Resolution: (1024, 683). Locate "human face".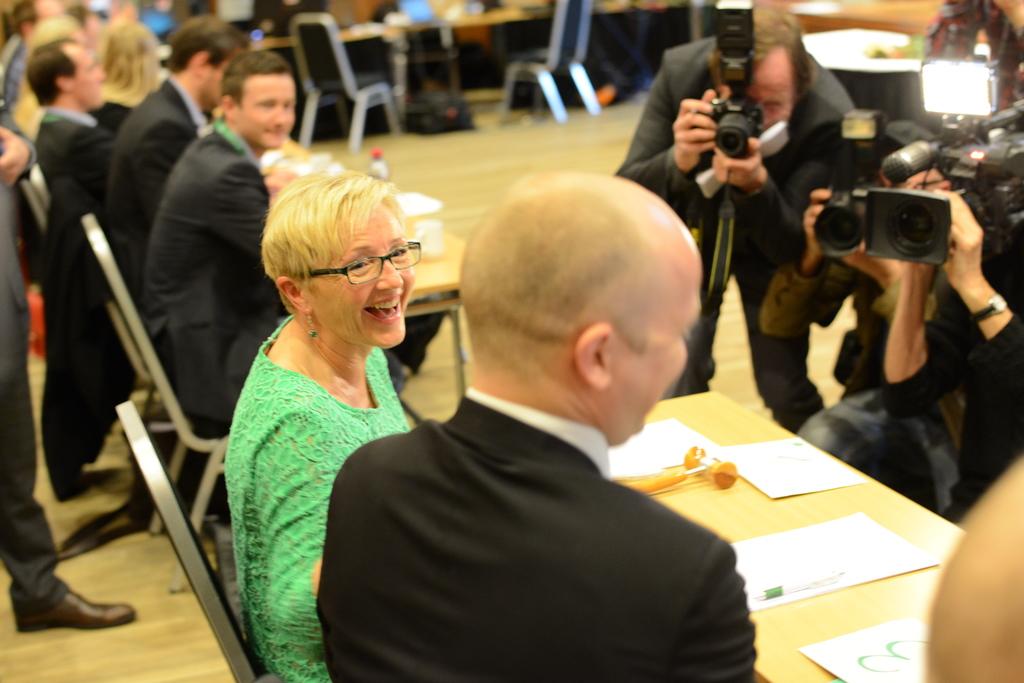
detection(241, 75, 294, 151).
